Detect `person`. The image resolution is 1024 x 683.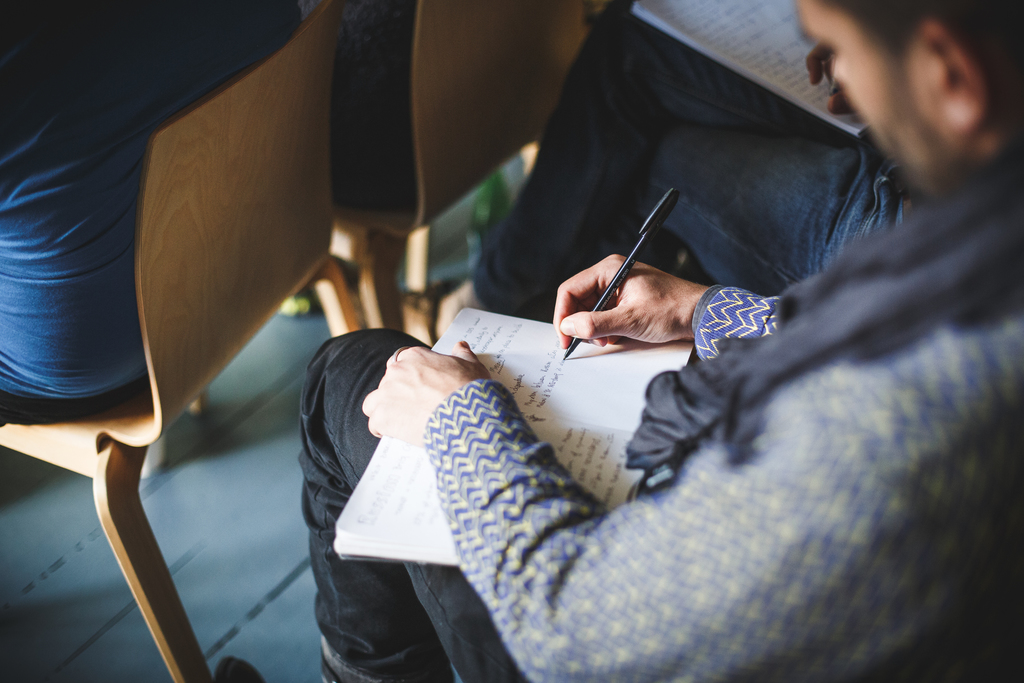
(212, 0, 1023, 682).
